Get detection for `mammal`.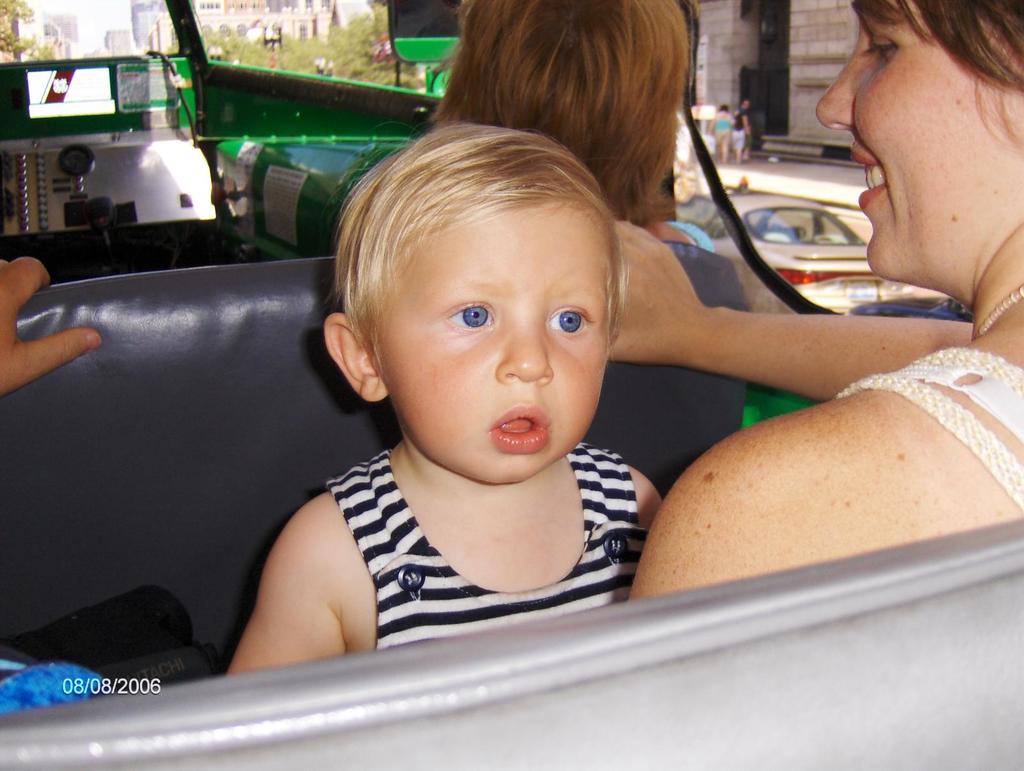
Detection: bbox=[225, 118, 664, 672].
